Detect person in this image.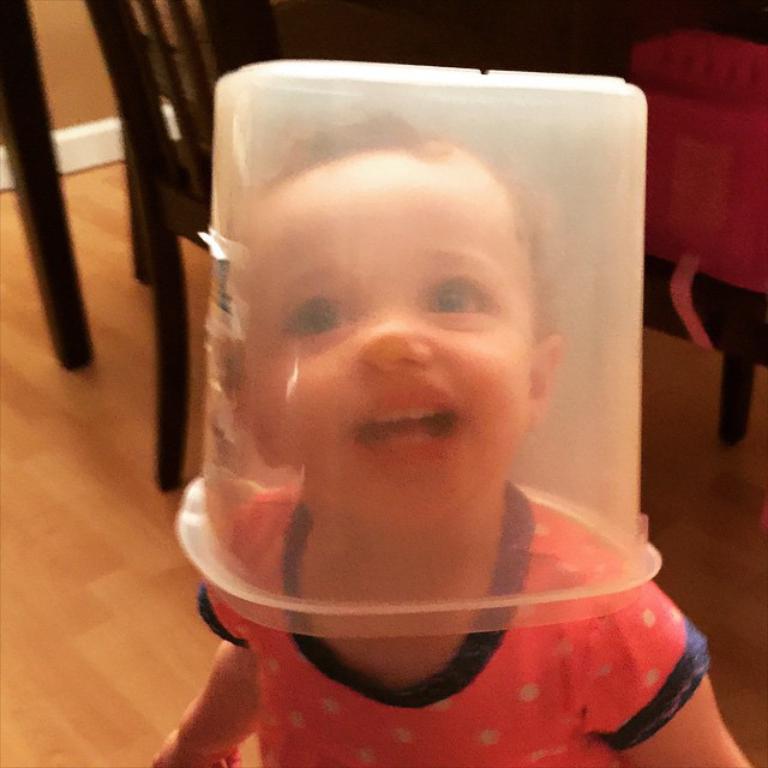
Detection: (122, 38, 714, 732).
